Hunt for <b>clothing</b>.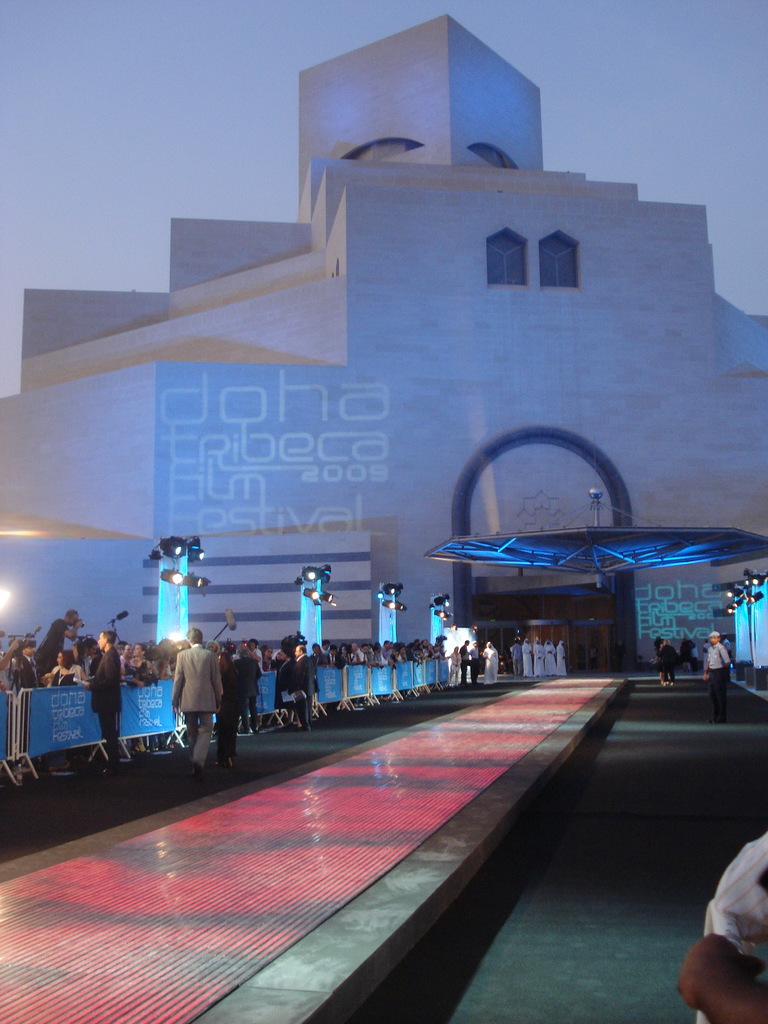
Hunted down at (157, 630, 227, 756).
